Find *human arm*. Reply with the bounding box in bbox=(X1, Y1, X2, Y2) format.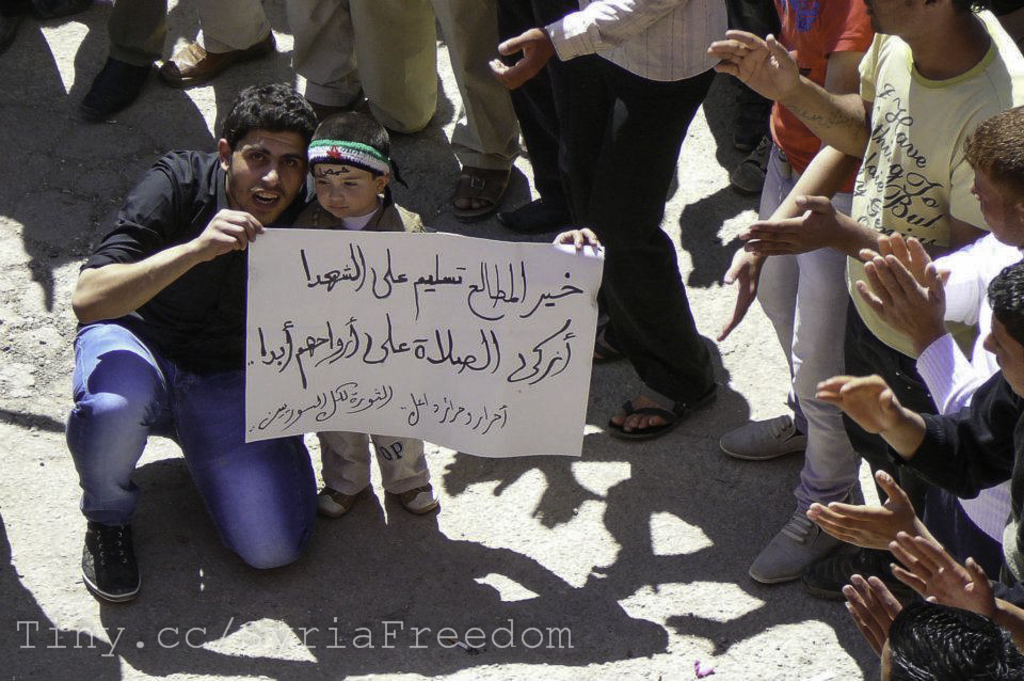
bbox=(795, 464, 1023, 646).
